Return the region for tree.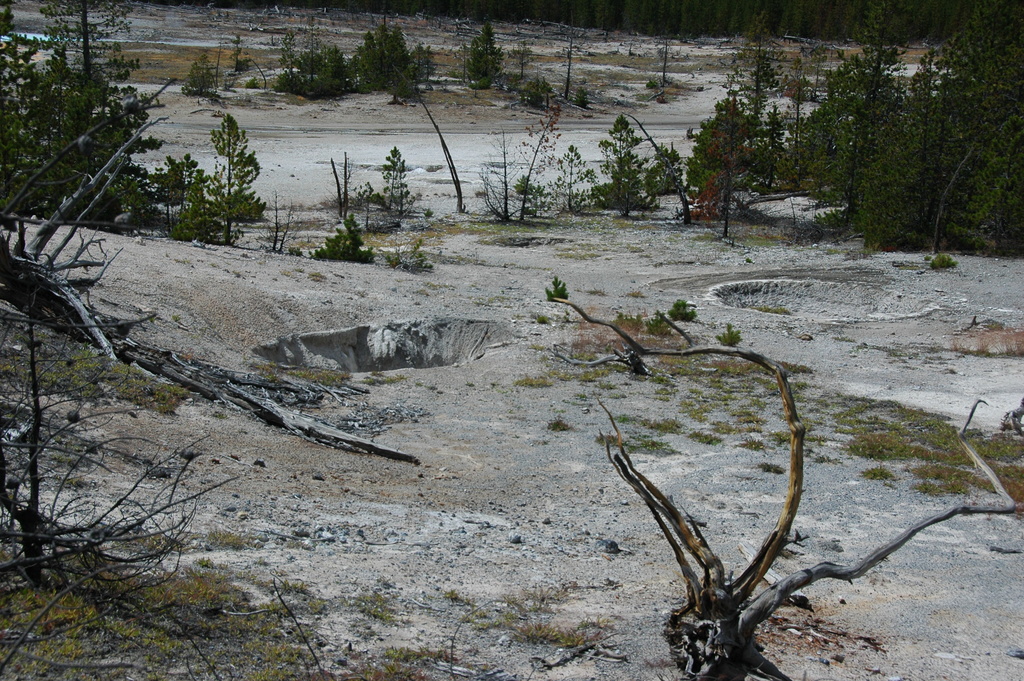
BBox(764, 0, 1011, 254).
